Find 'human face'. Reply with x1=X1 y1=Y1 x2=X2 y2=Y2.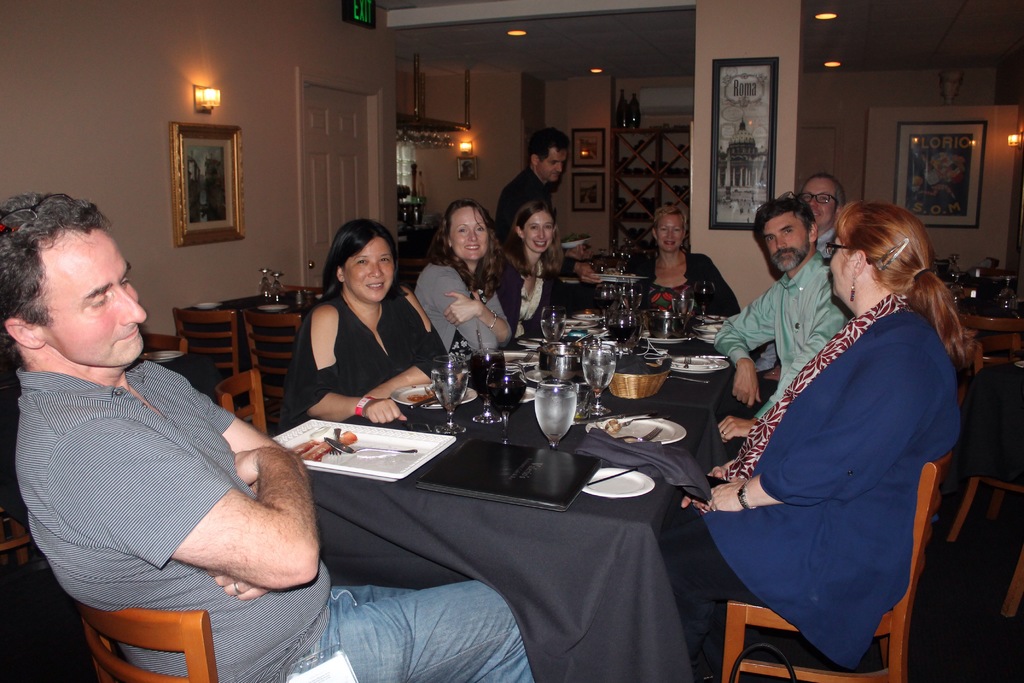
x1=800 y1=172 x2=834 y2=229.
